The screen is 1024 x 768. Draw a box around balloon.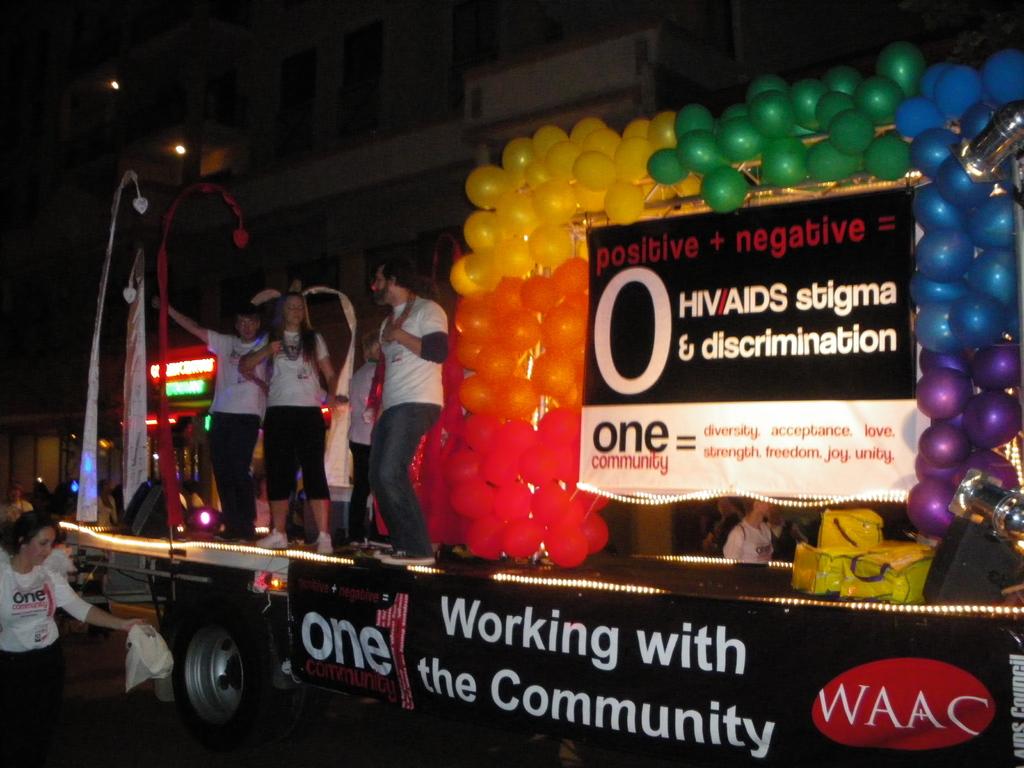
locate(948, 295, 1000, 349).
